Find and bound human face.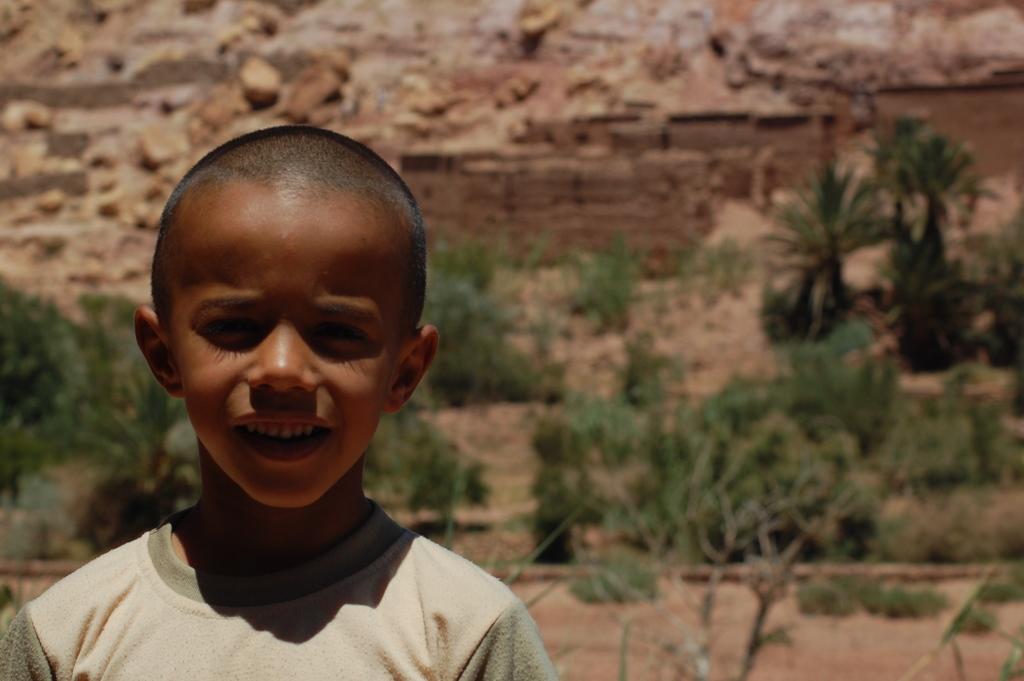
Bound: bbox=(170, 201, 396, 506).
